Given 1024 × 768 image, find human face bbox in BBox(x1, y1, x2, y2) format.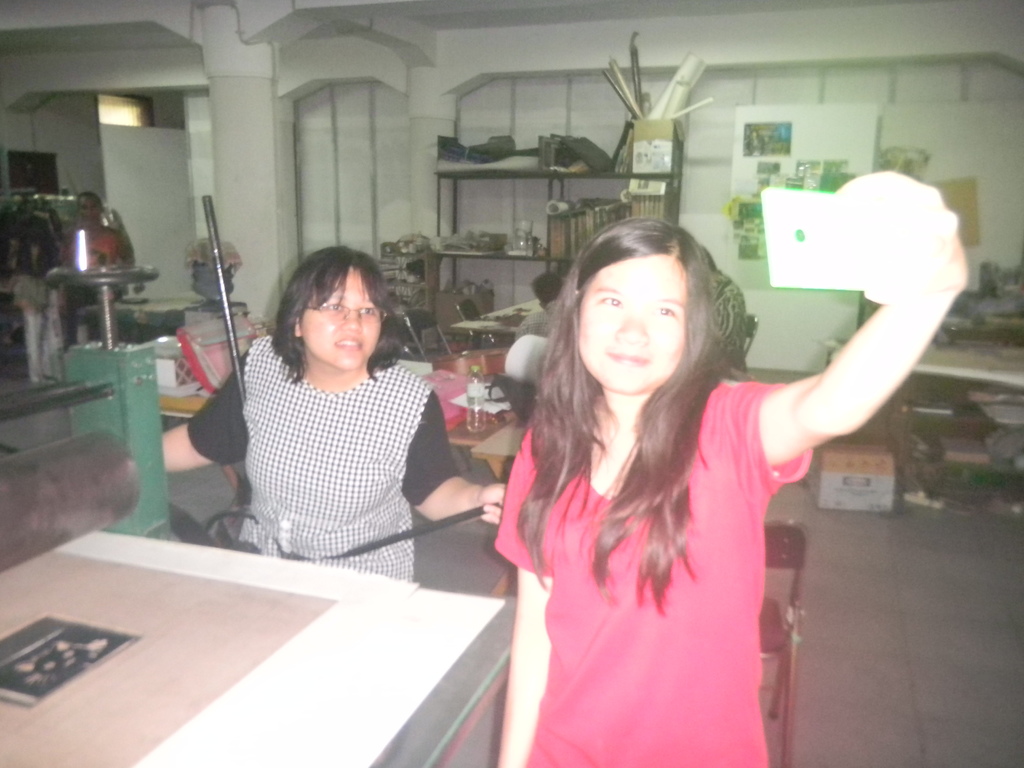
BBox(300, 271, 380, 371).
